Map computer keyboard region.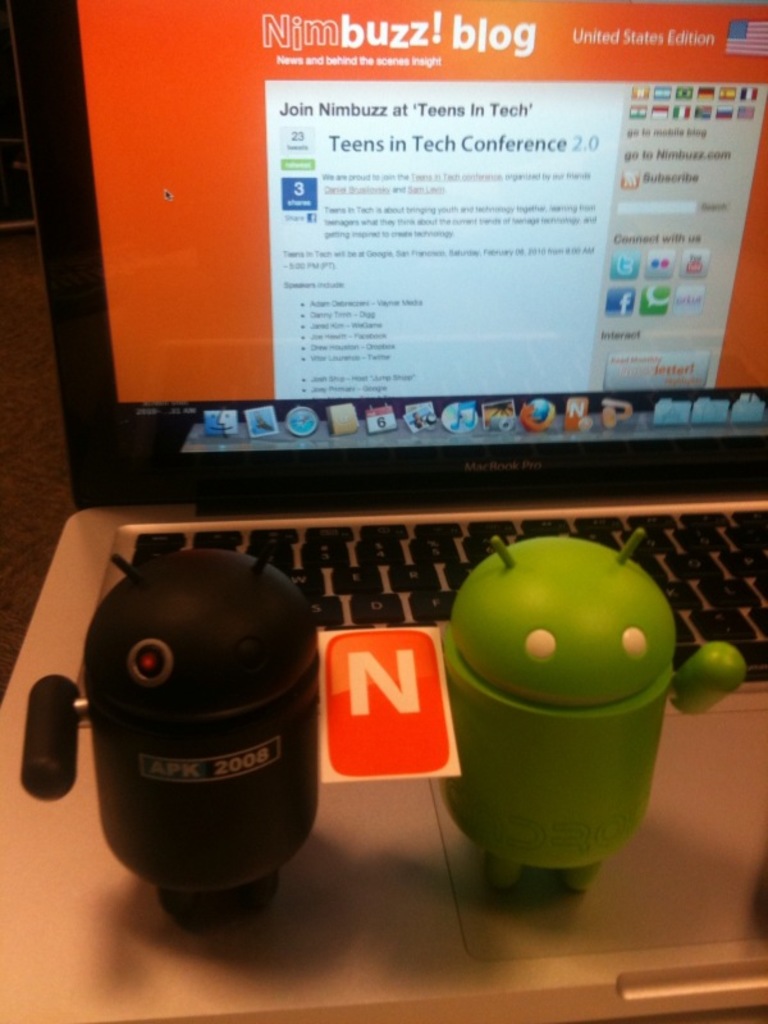
Mapped to (x1=132, y1=504, x2=767, y2=690).
